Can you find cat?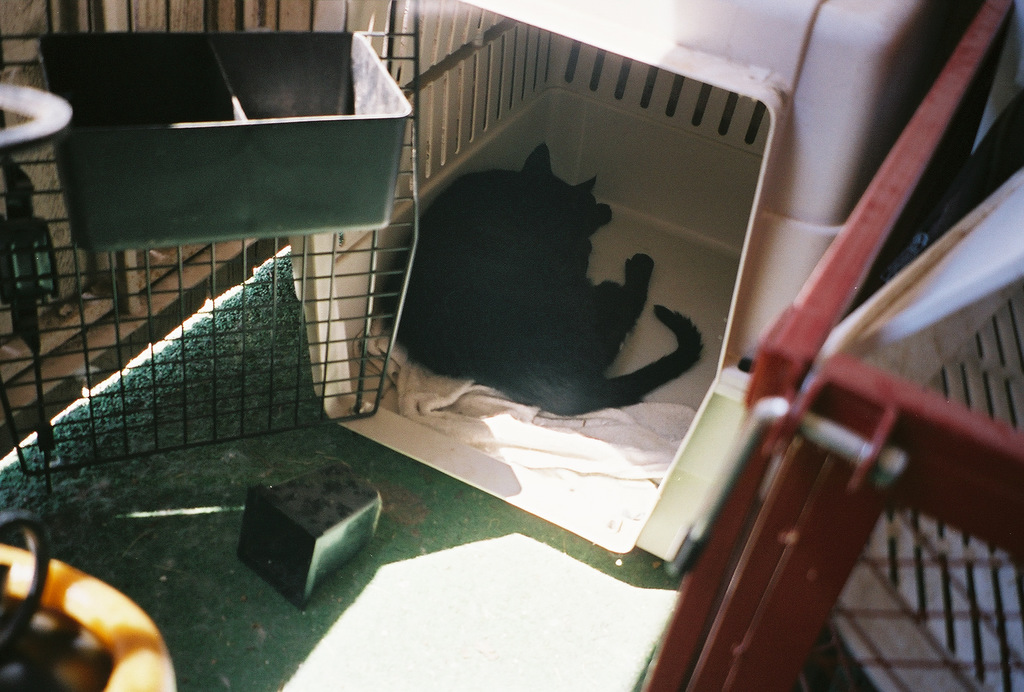
Yes, bounding box: <region>378, 133, 710, 422</region>.
